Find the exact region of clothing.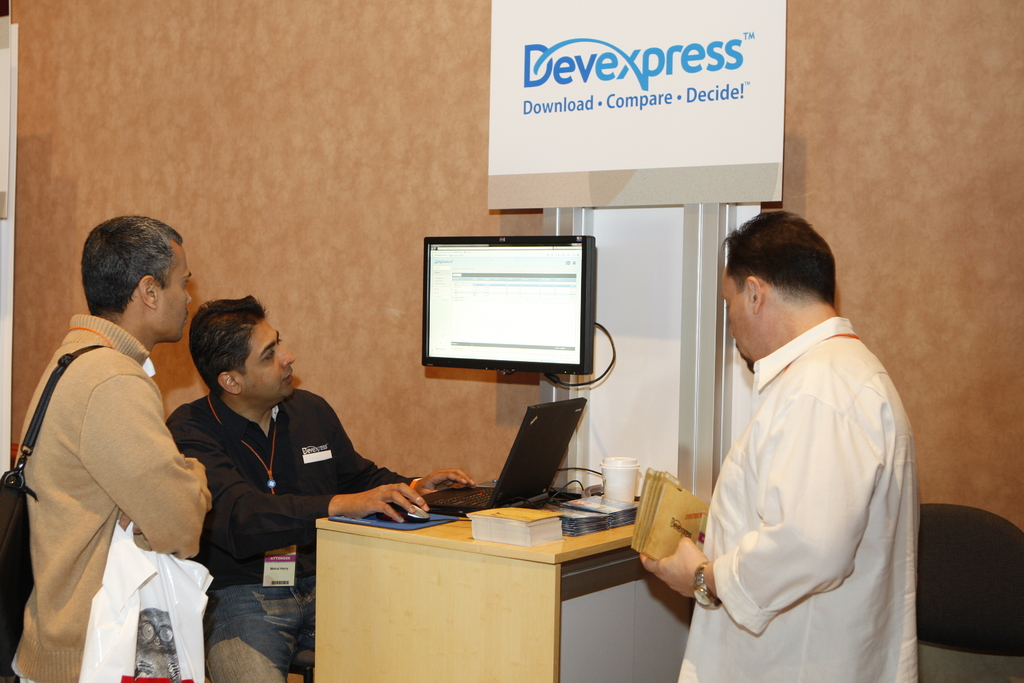
Exact region: [162,386,426,682].
